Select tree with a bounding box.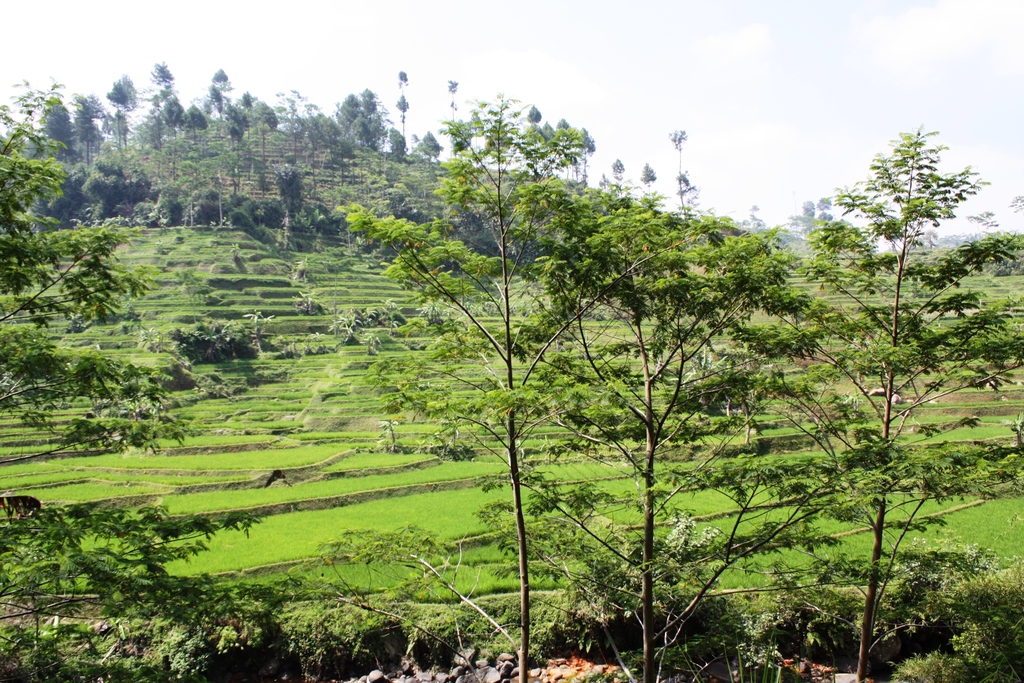
left=33, top=92, right=101, bottom=167.
